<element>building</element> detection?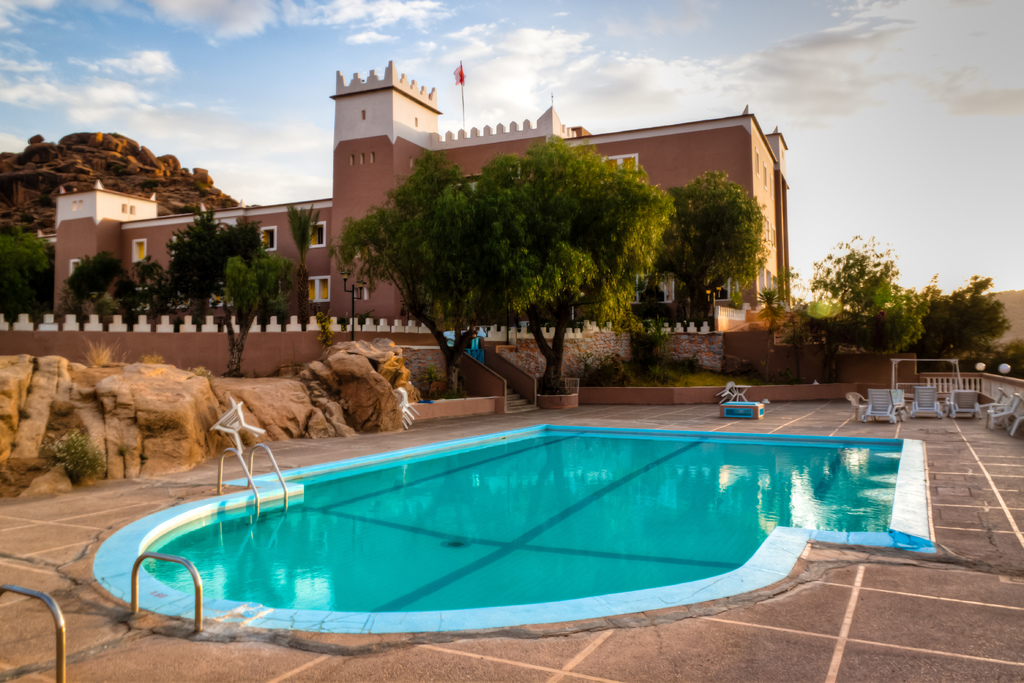
crop(54, 58, 791, 327)
